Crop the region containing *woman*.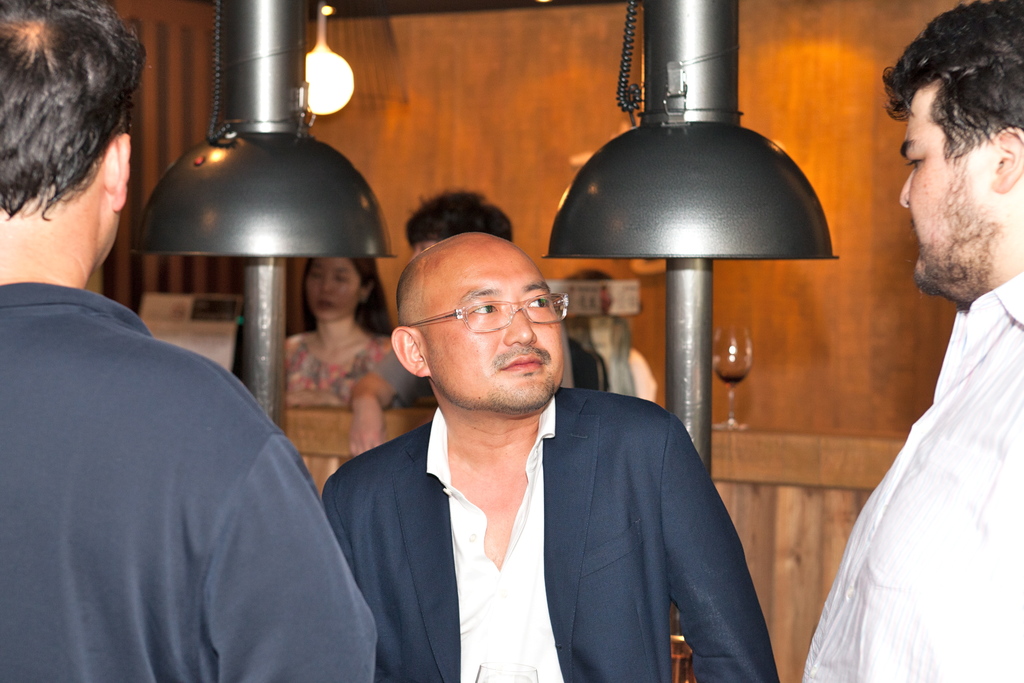
Crop region: box=[278, 257, 392, 409].
